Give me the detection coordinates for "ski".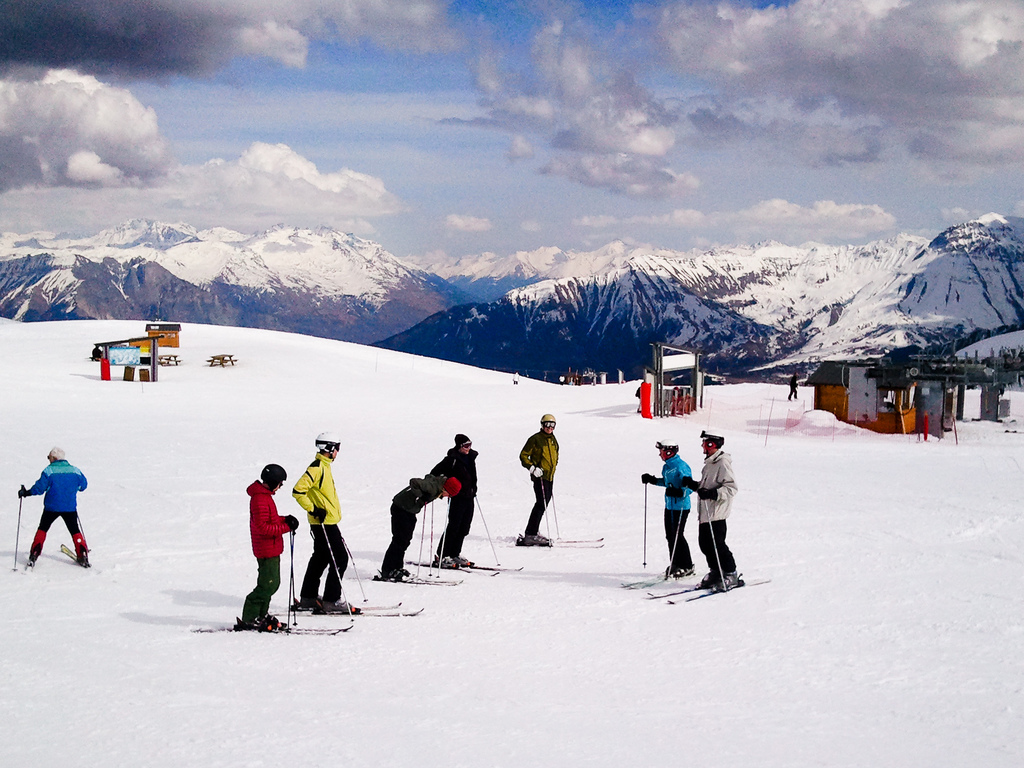
detection(655, 570, 771, 617).
